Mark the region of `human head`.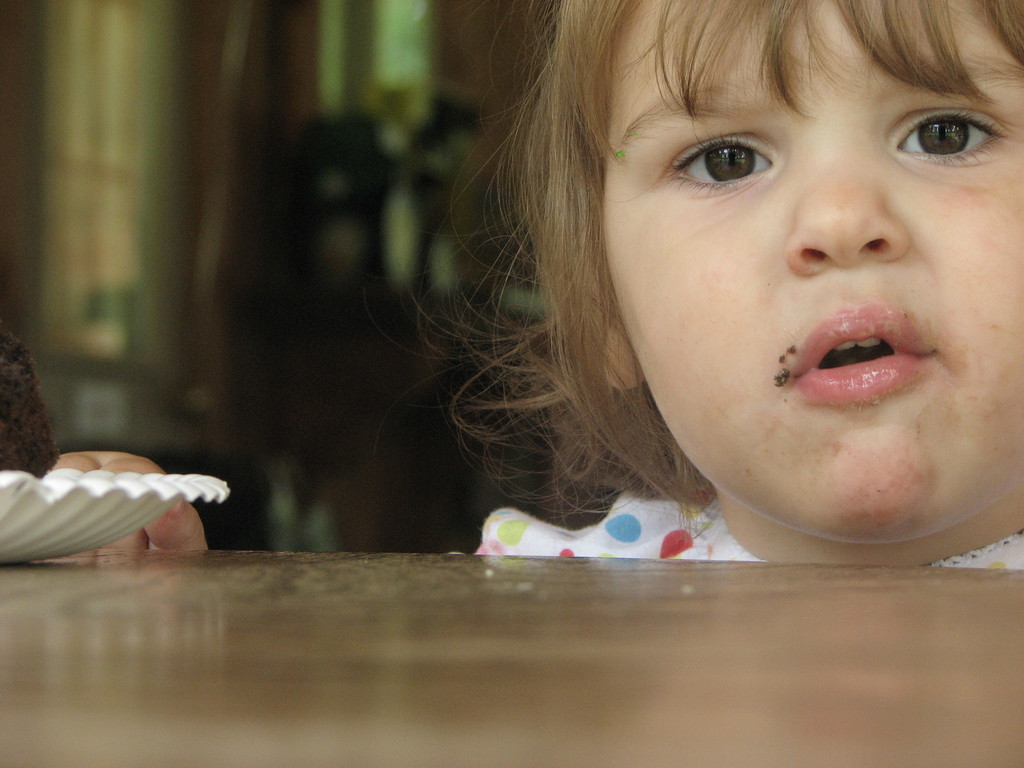
Region: pyautogui.locateOnScreen(556, 0, 1023, 538).
